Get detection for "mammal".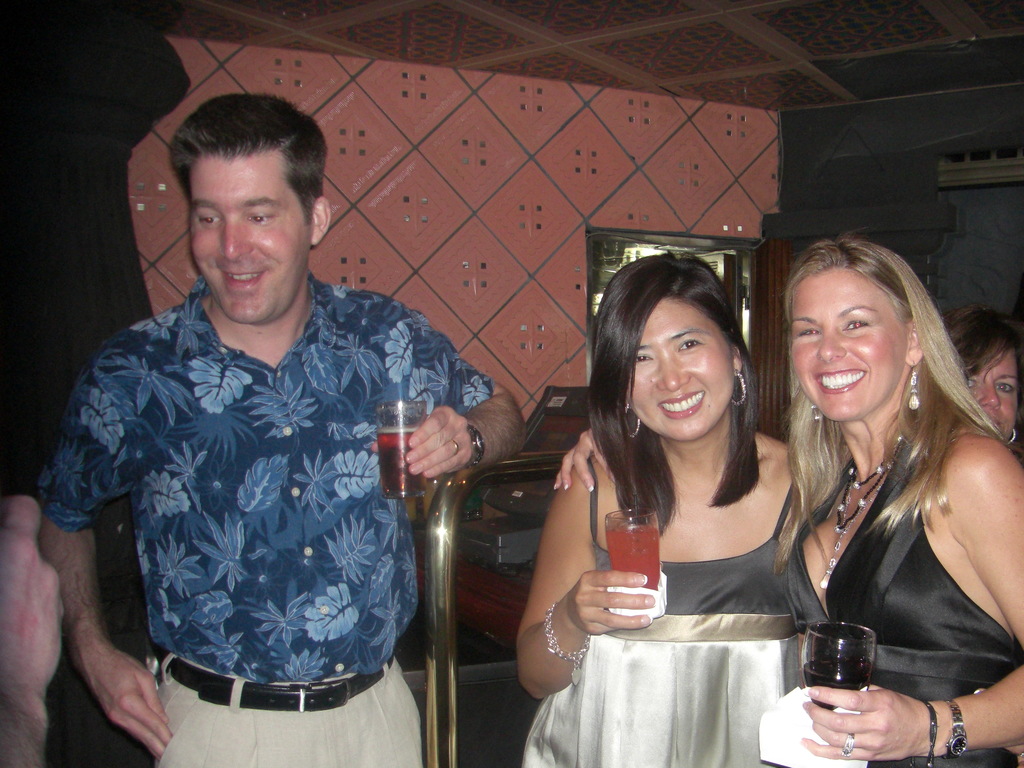
Detection: (left=940, top=300, right=1023, bottom=456).
